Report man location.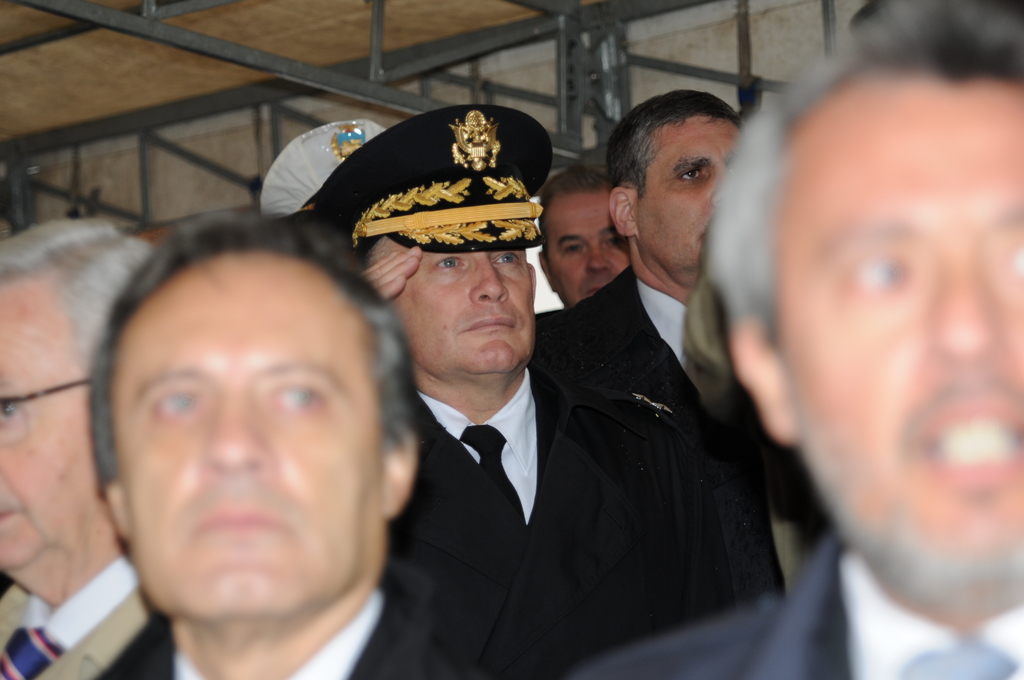
Report: [x1=280, y1=108, x2=787, y2=679].
